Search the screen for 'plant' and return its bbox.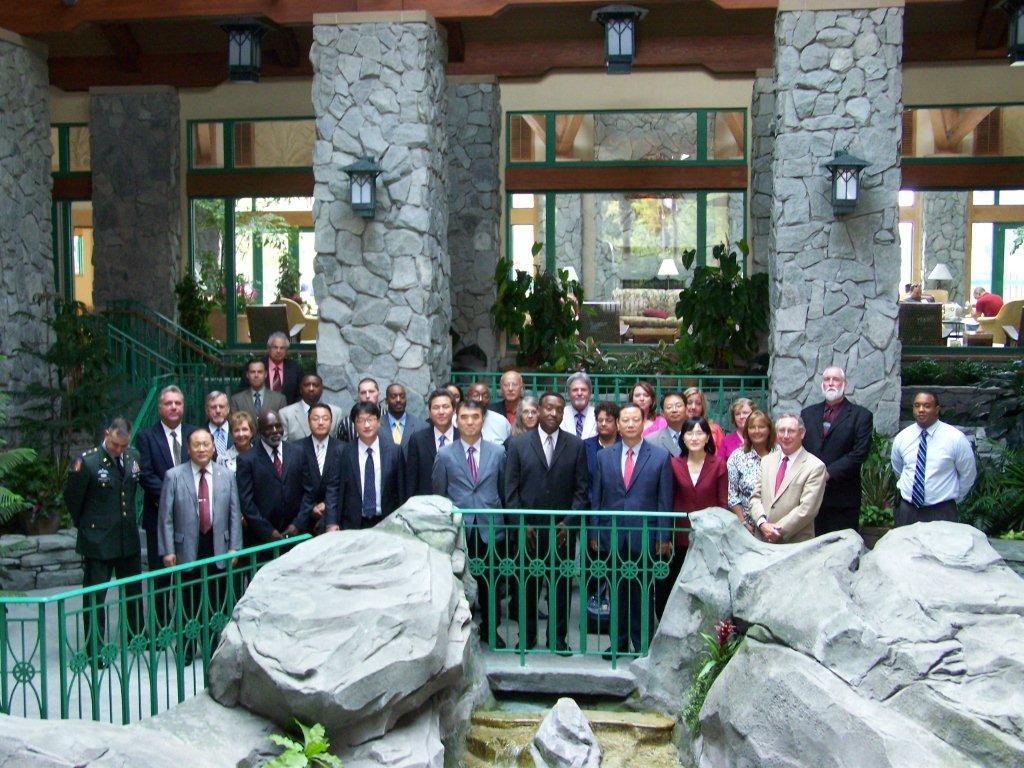
Found: region(490, 238, 614, 381).
